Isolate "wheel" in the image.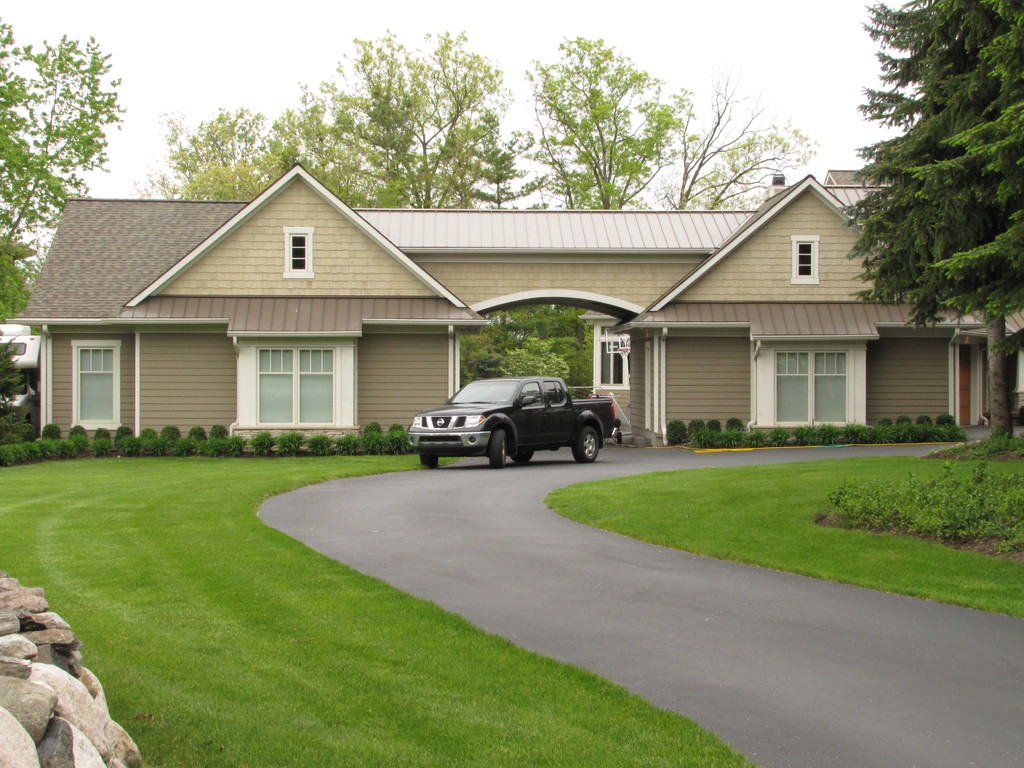
Isolated region: box=[562, 429, 602, 458].
